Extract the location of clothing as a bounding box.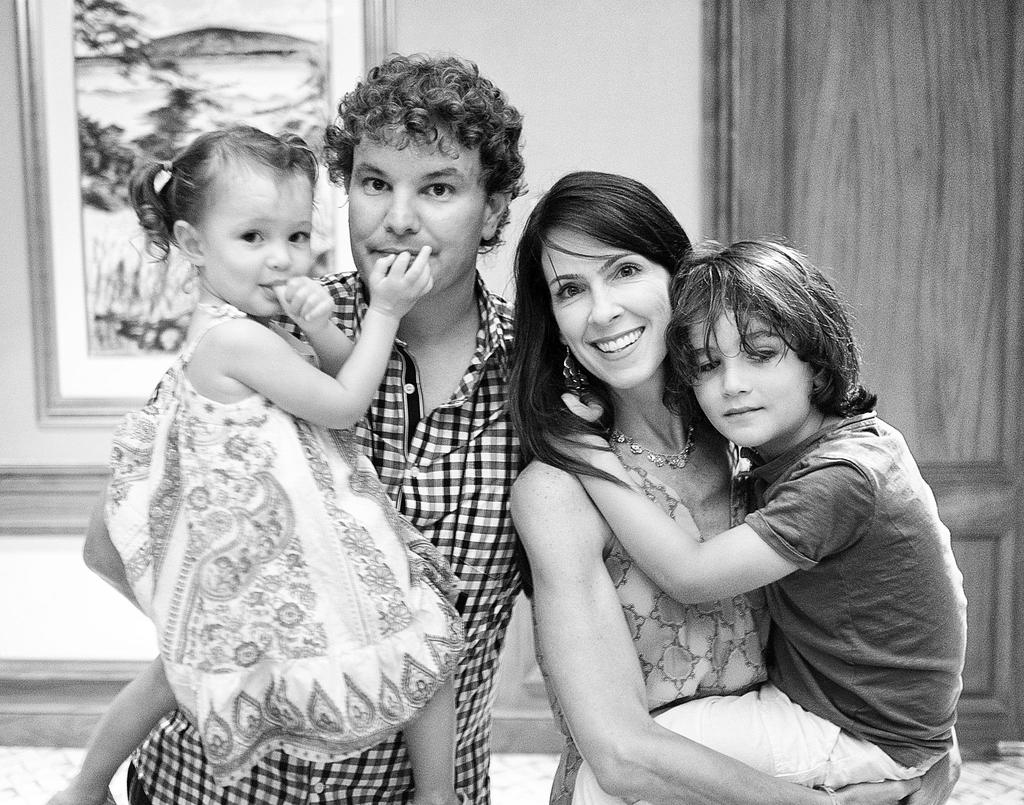
Rect(94, 295, 473, 783).
